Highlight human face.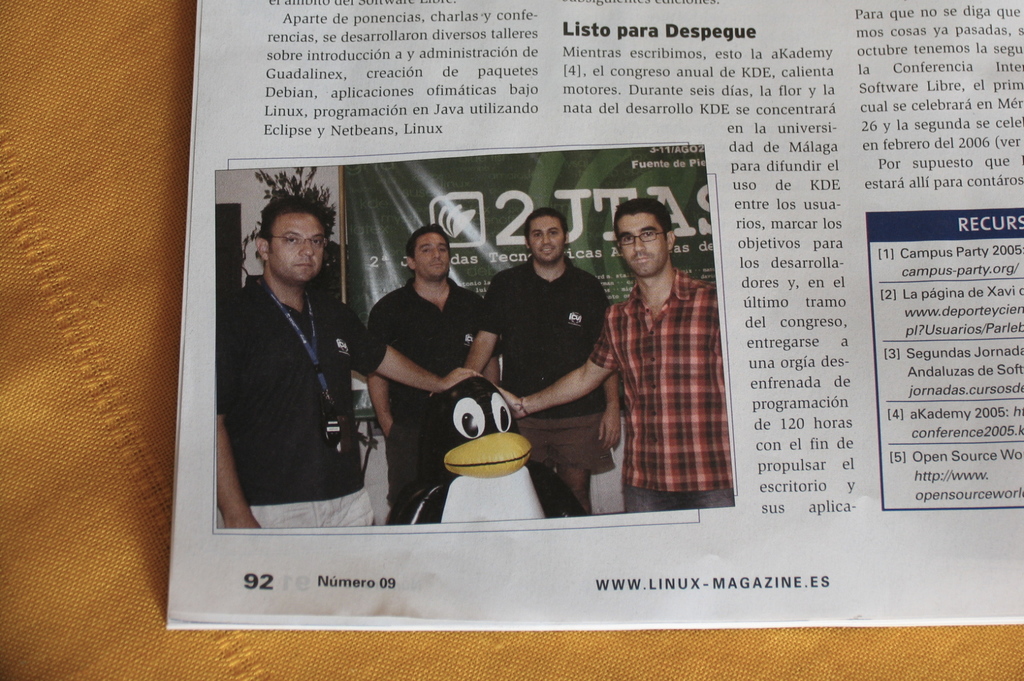
Highlighted region: x1=618 y1=214 x2=666 y2=278.
